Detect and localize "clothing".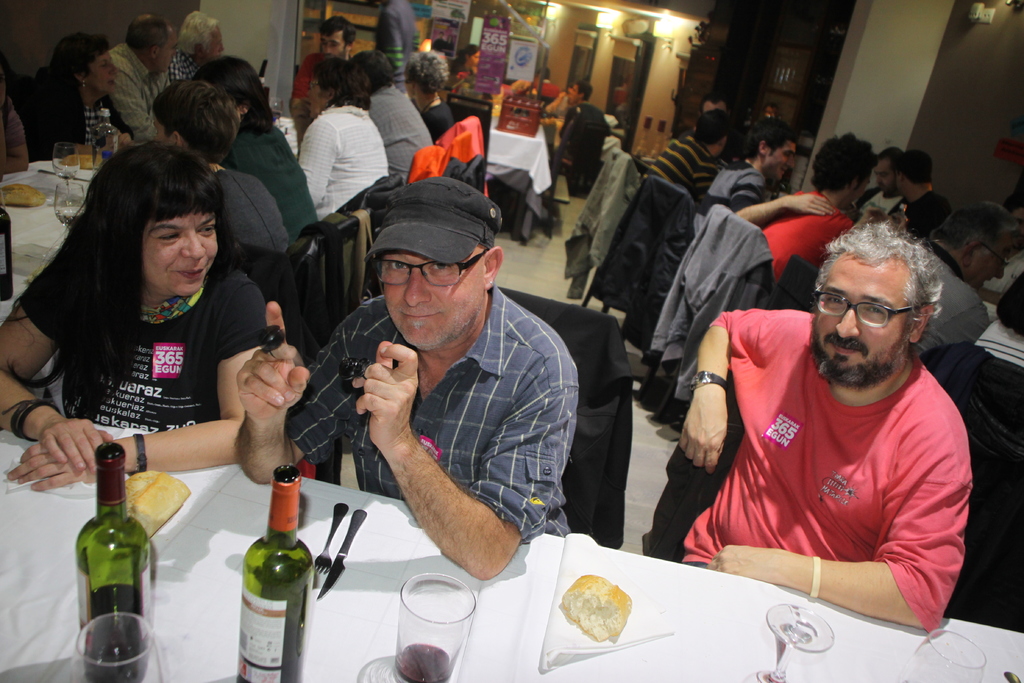
Localized at [x1=852, y1=190, x2=906, y2=215].
